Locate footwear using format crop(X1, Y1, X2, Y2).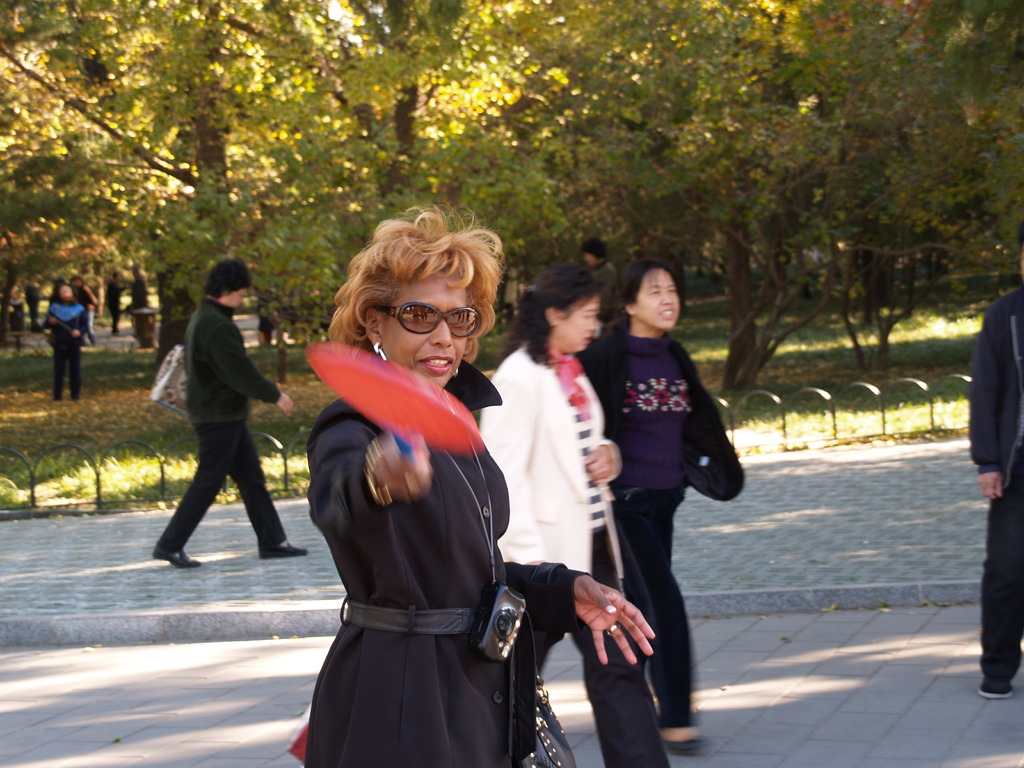
crop(261, 540, 307, 563).
